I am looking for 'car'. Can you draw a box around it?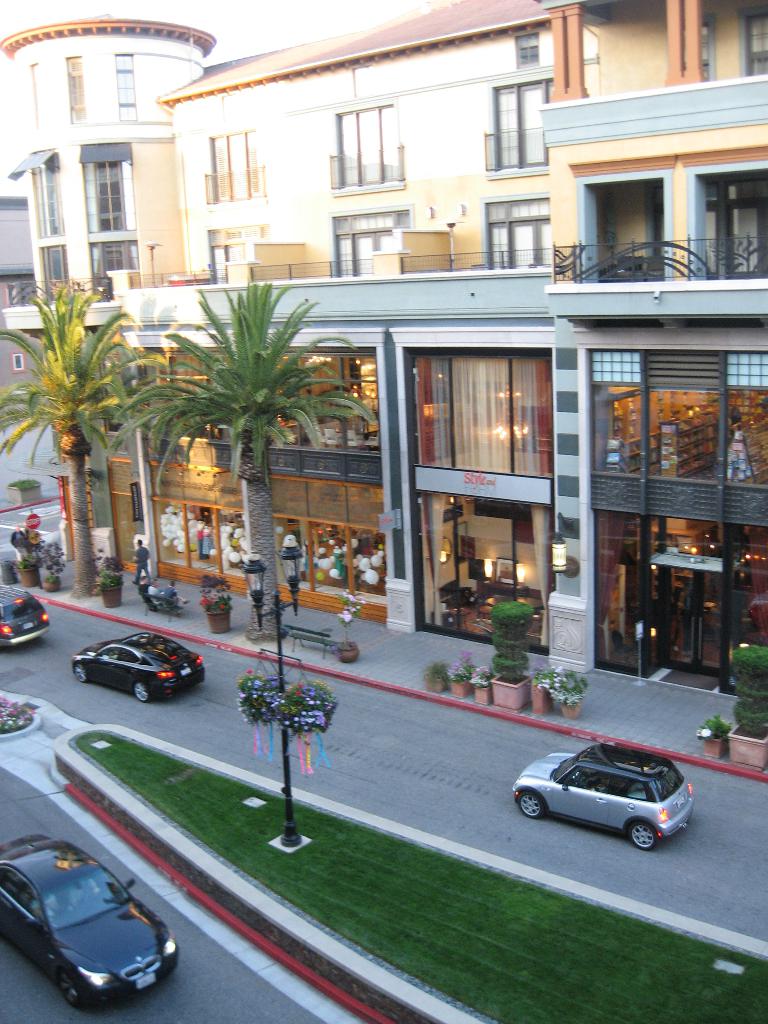
Sure, the bounding box is crop(75, 634, 204, 705).
